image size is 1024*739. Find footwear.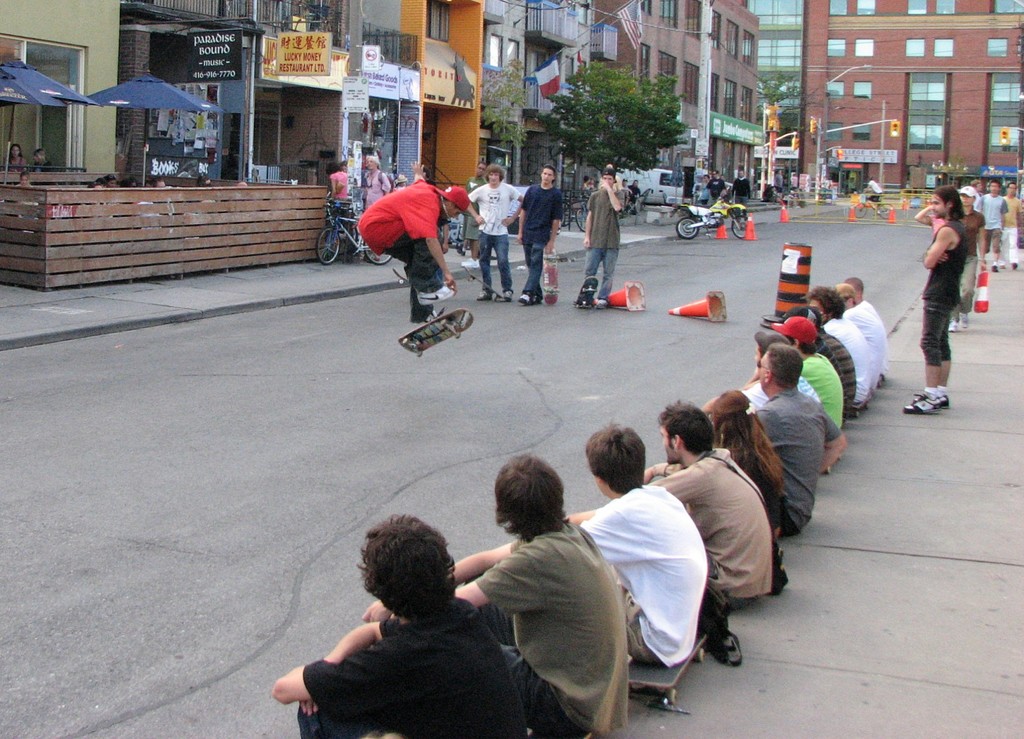
box(479, 286, 492, 301).
